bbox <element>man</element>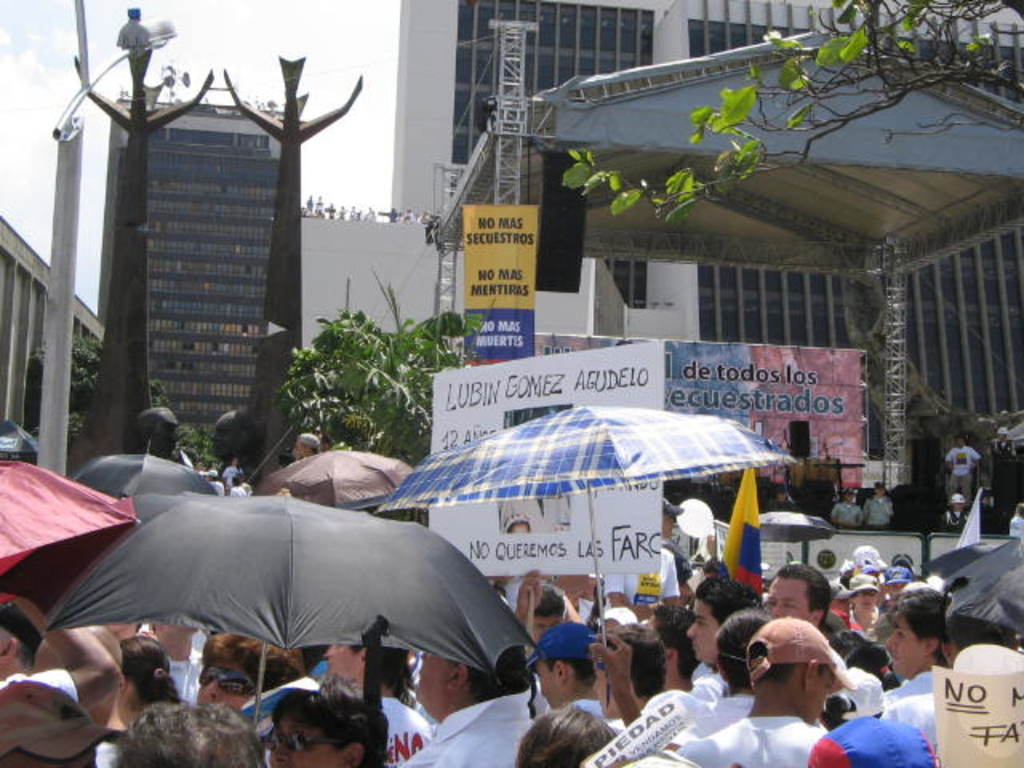
(x1=862, y1=483, x2=893, y2=531)
